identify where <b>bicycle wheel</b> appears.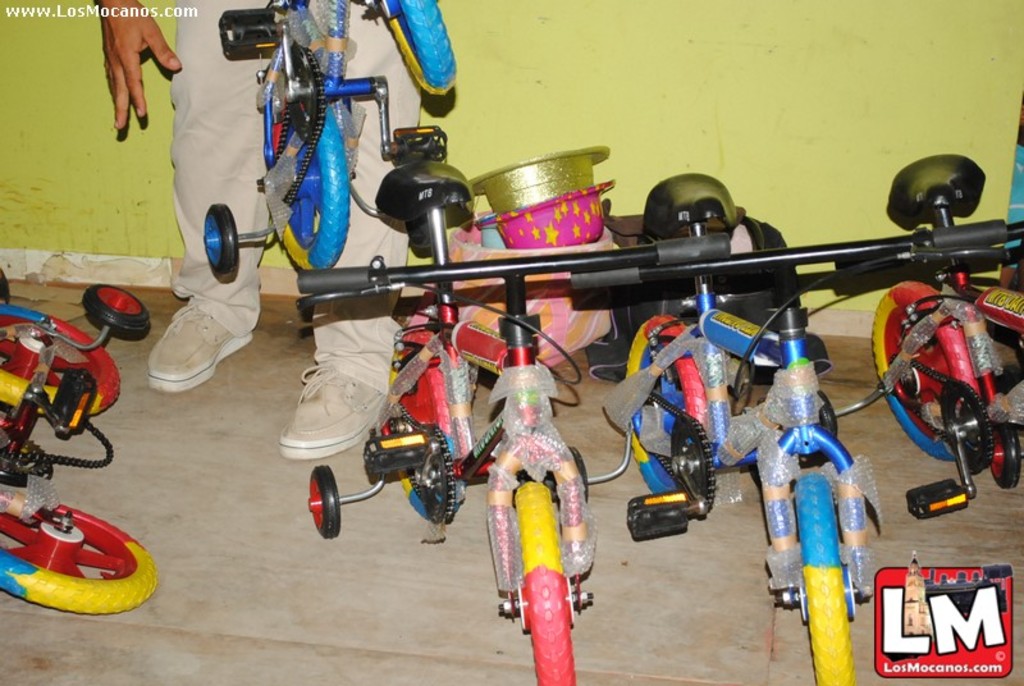
Appears at <region>815, 389, 841, 439</region>.
